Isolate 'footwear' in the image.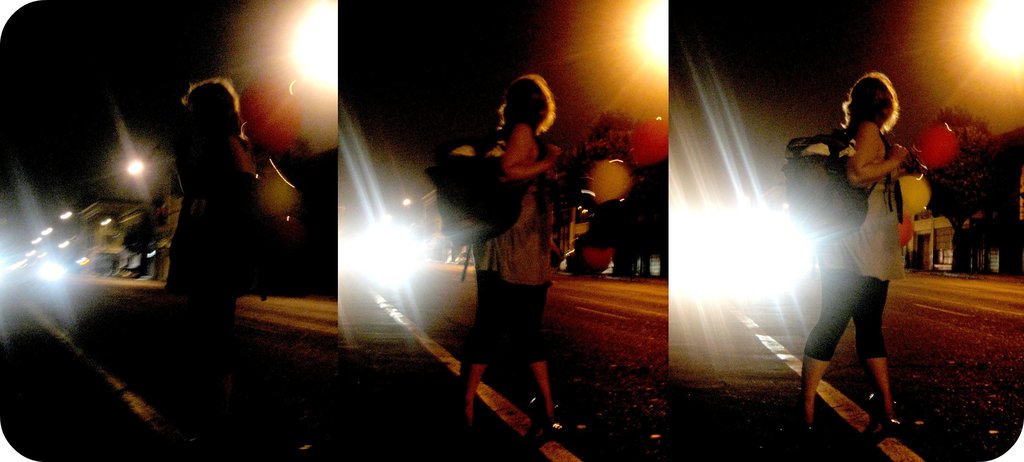
Isolated region: crop(792, 420, 824, 451).
